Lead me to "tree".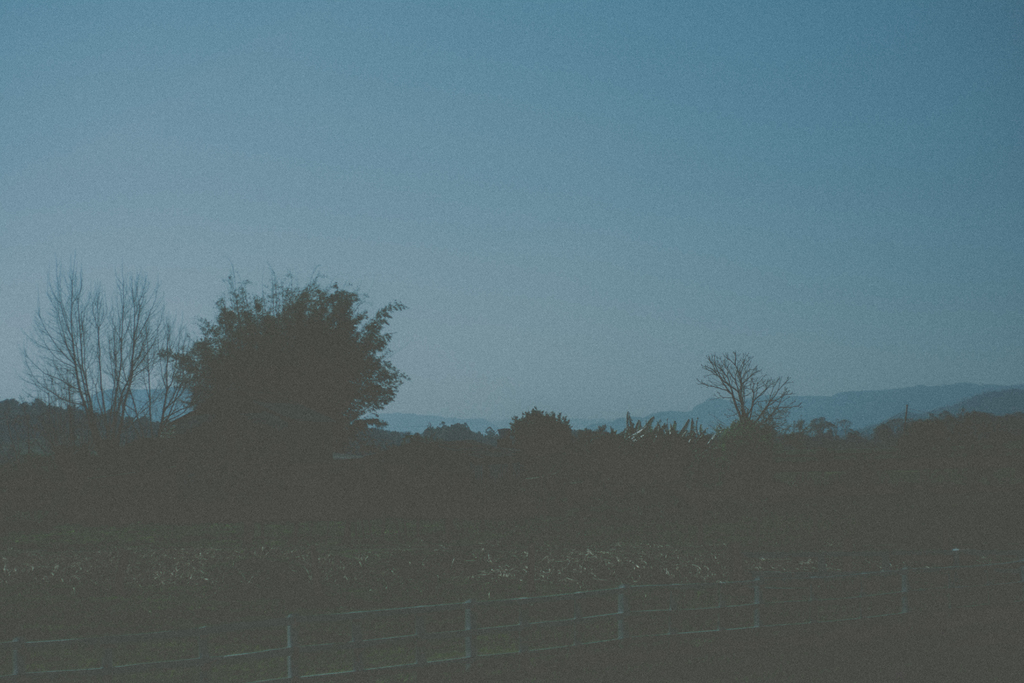
Lead to pyautogui.locateOnScreen(700, 346, 801, 443).
